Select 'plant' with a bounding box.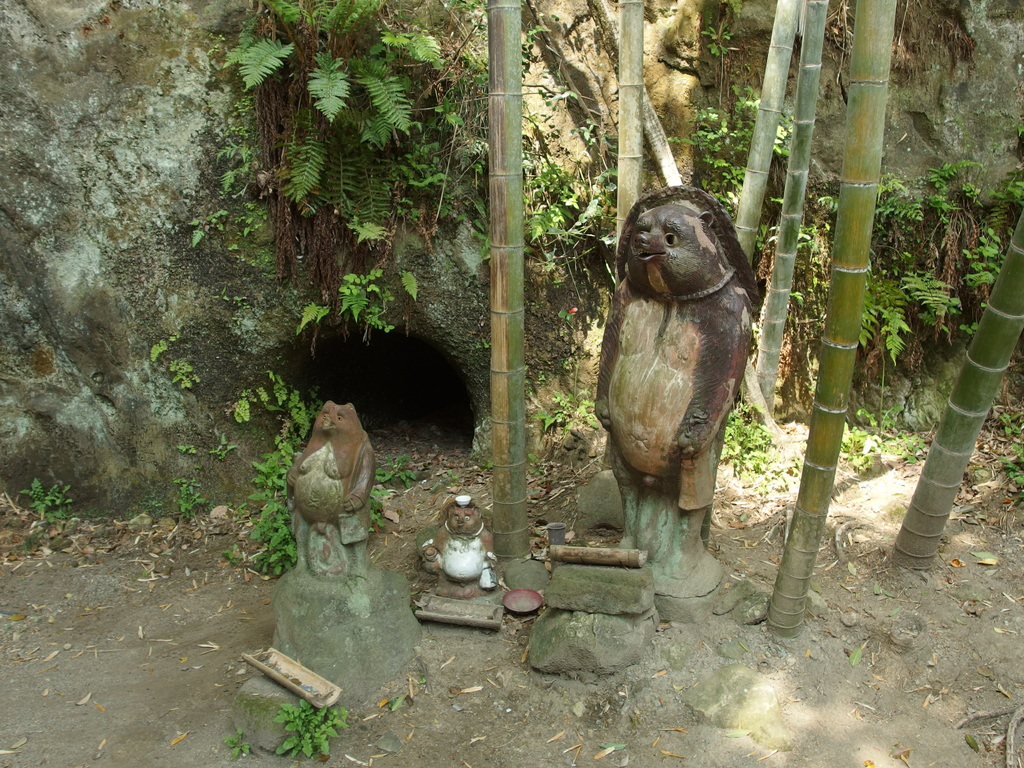
select_region(835, 408, 925, 470).
